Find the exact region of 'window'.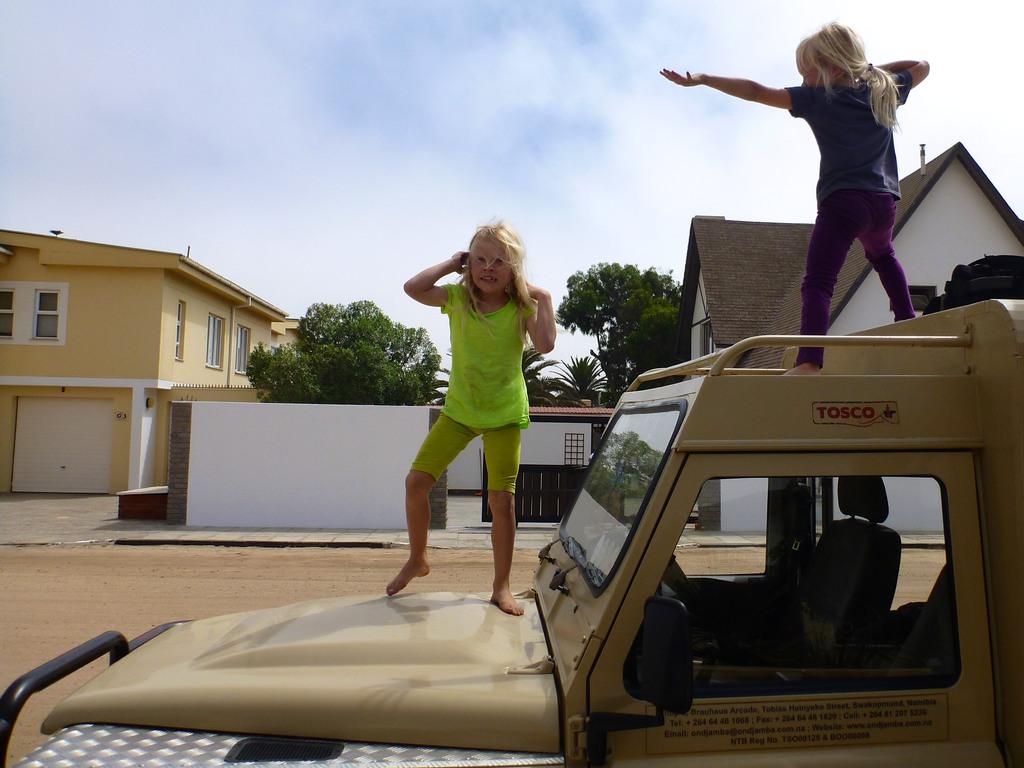
Exact region: {"x1": 234, "y1": 323, "x2": 252, "y2": 374}.
